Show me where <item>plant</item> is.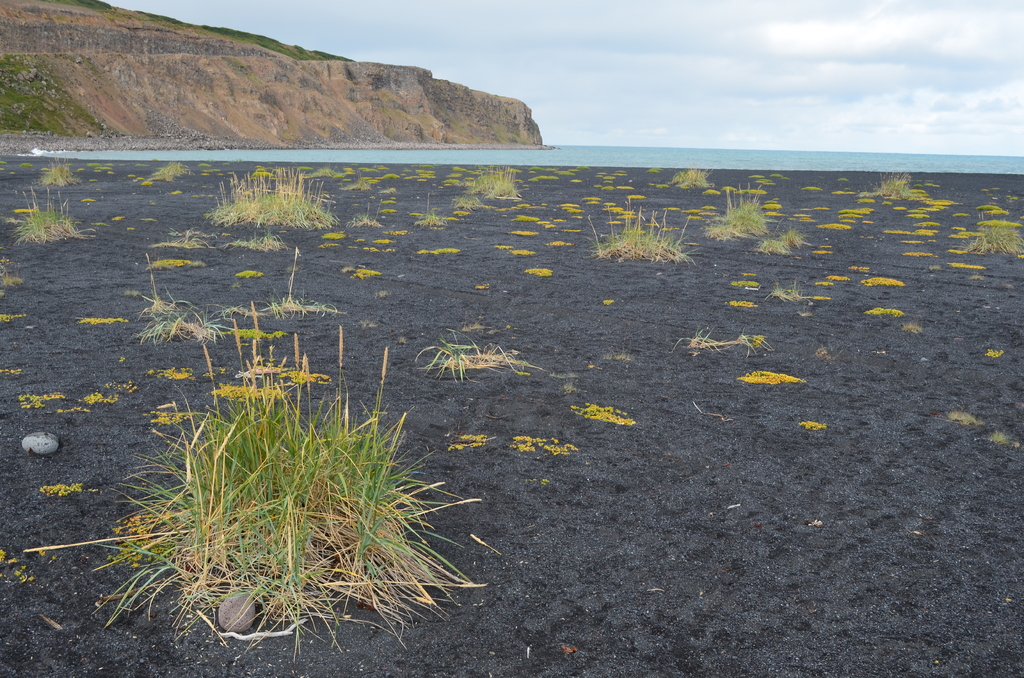
<item>plant</item> is at Rect(381, 185, 397, 191).
